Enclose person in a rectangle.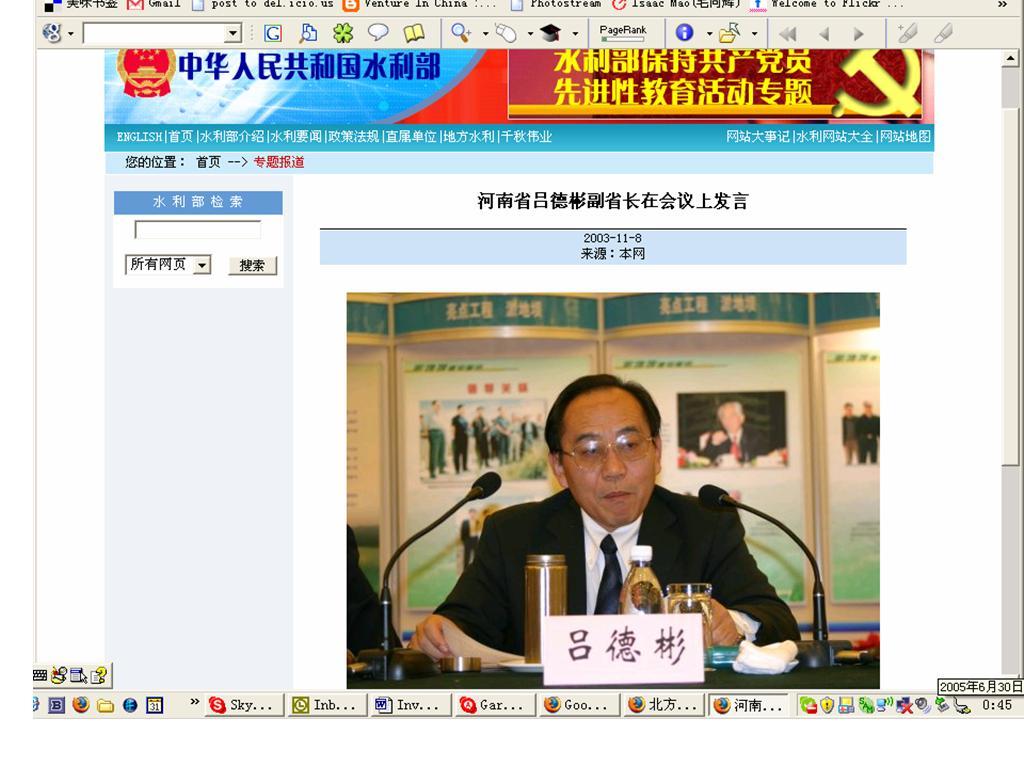
<bbox>703, 394, 778, 459</bbox>.
